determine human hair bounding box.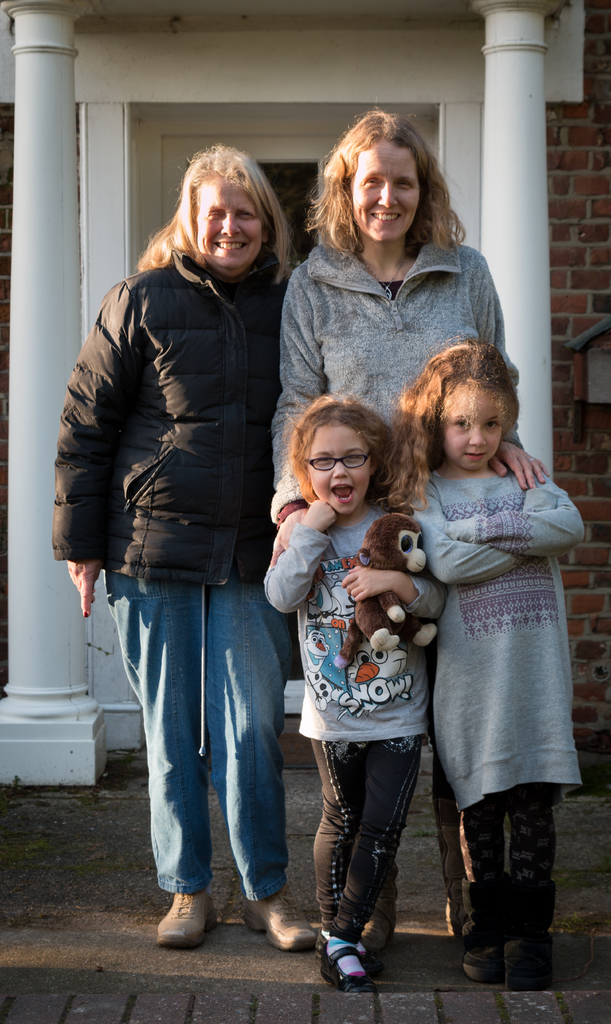
Determined: <region>302, 102, 467, 259</region>.
